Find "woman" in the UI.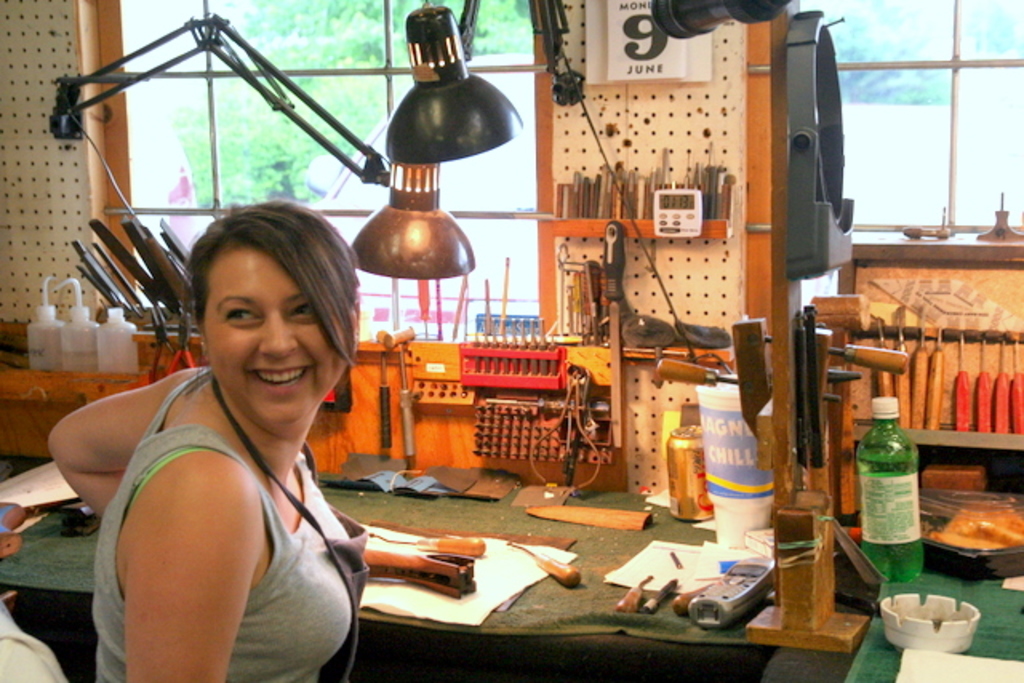
UI element at pyautogui.locateOnScreen(75, 173, 392, 680).
